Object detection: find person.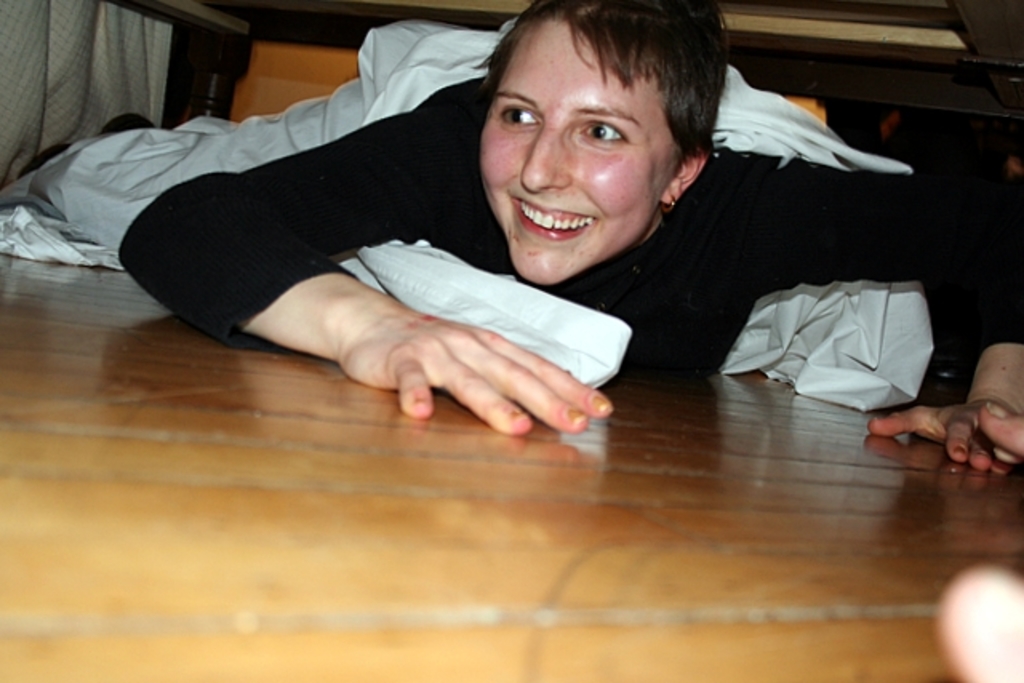
bbox=(122, 0, 902, 494).
